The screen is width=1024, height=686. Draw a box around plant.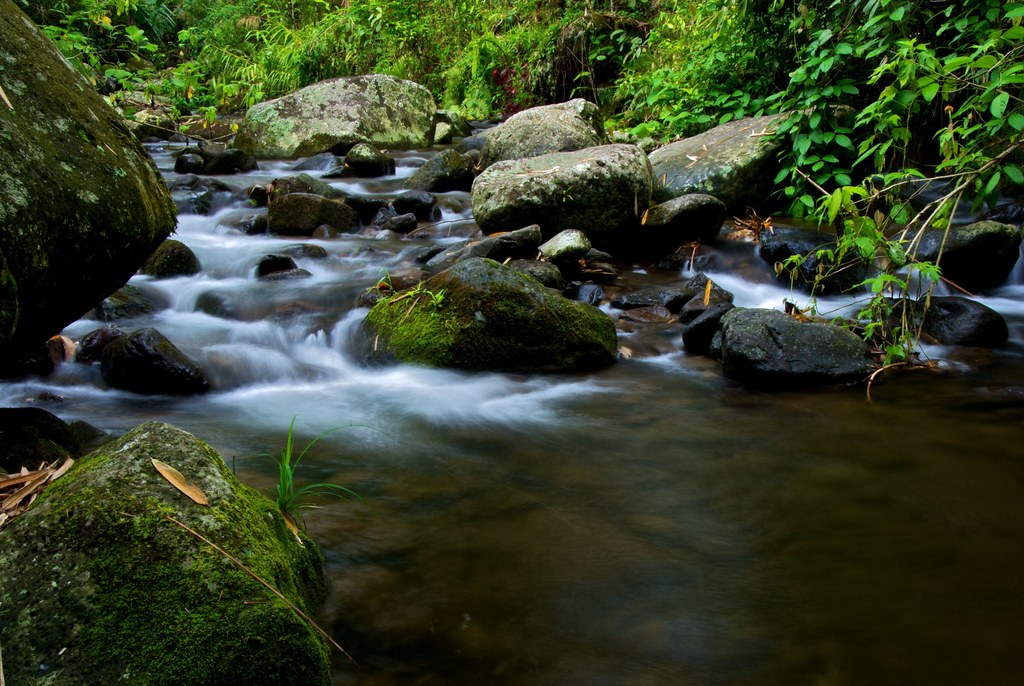
x1=111 y1=163 x2=131 y2=181.
